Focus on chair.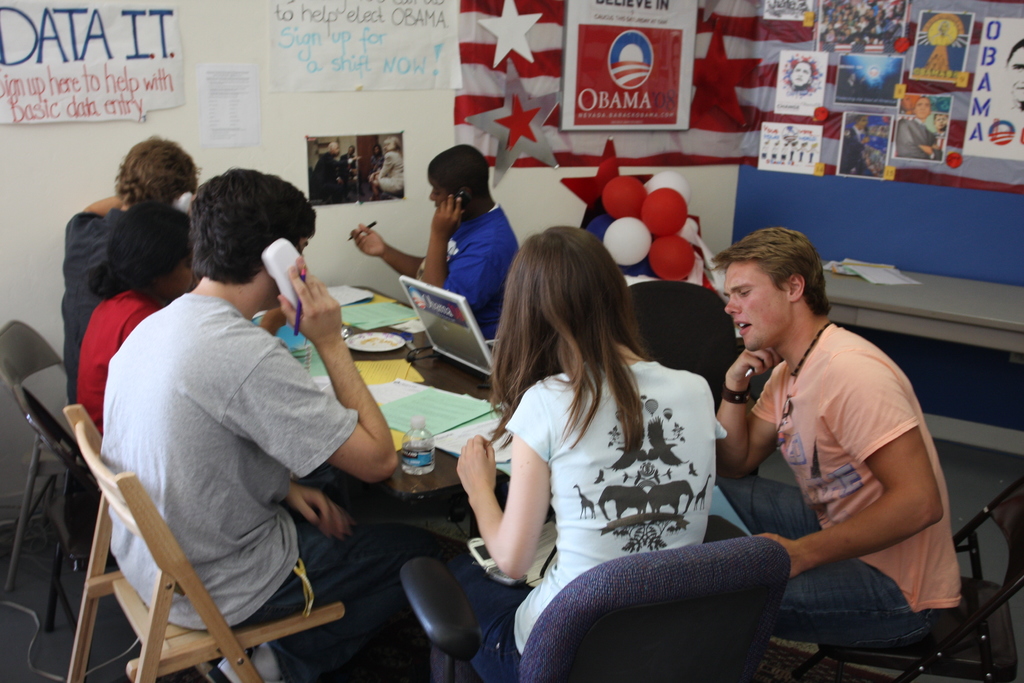
Focused at region(794, 475, 1023, 680).
